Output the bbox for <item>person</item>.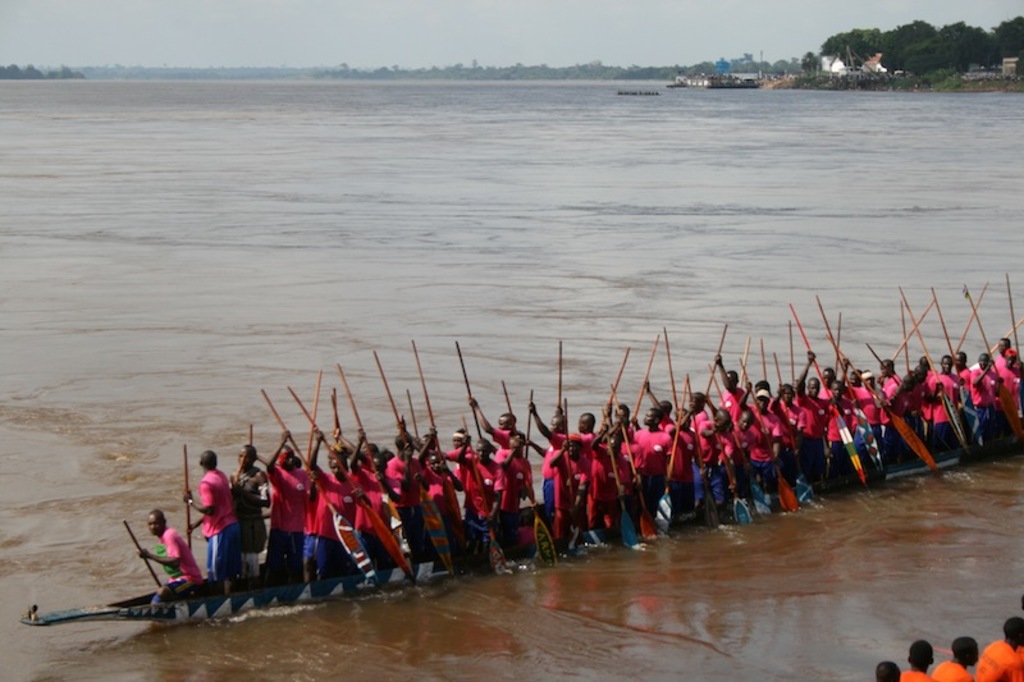
Rect(748, 380, 776, 456).
